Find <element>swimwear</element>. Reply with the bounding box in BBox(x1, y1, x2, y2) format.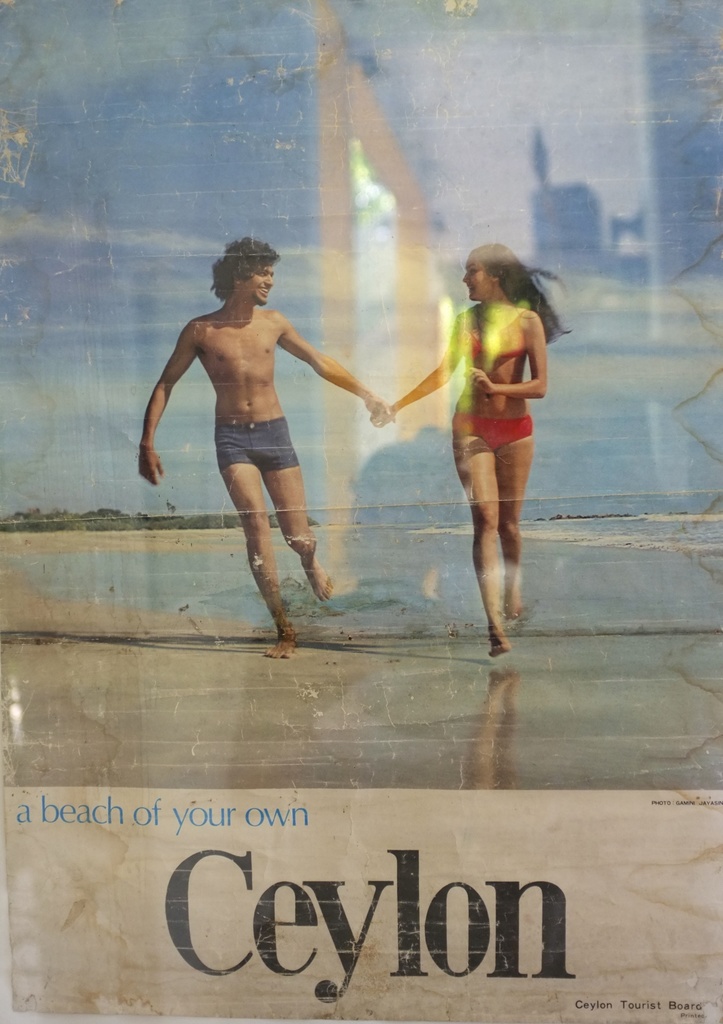
BBox(469, 309, 528, 359).
